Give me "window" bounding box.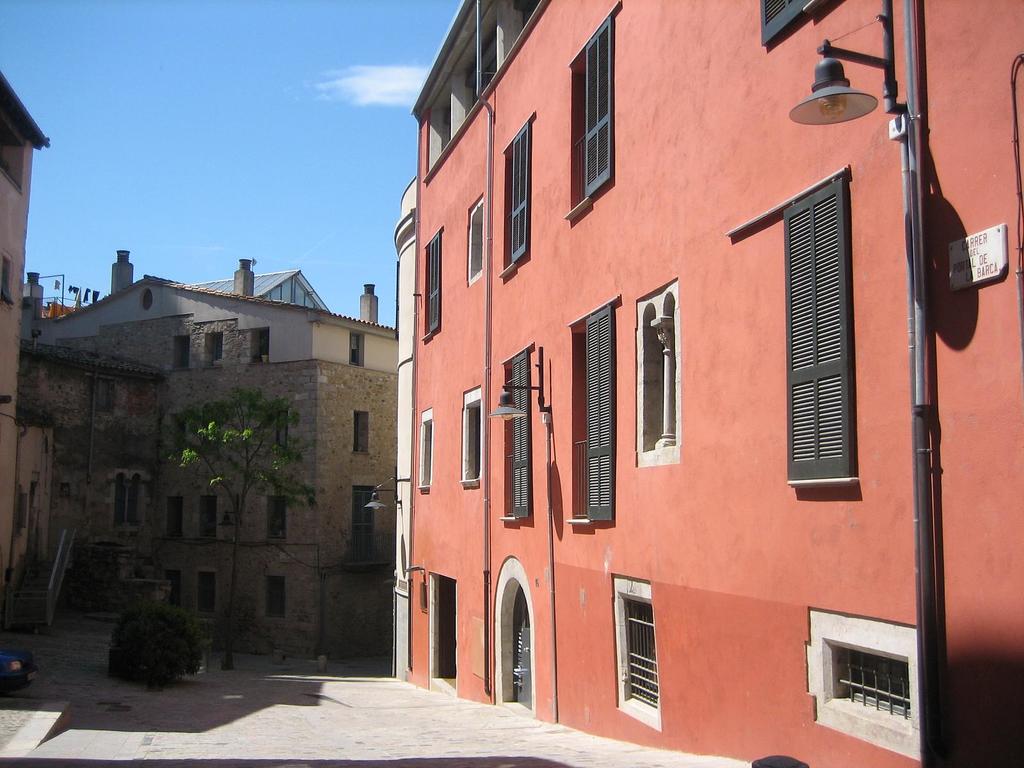
Rect(419, 406, 433, 495).
